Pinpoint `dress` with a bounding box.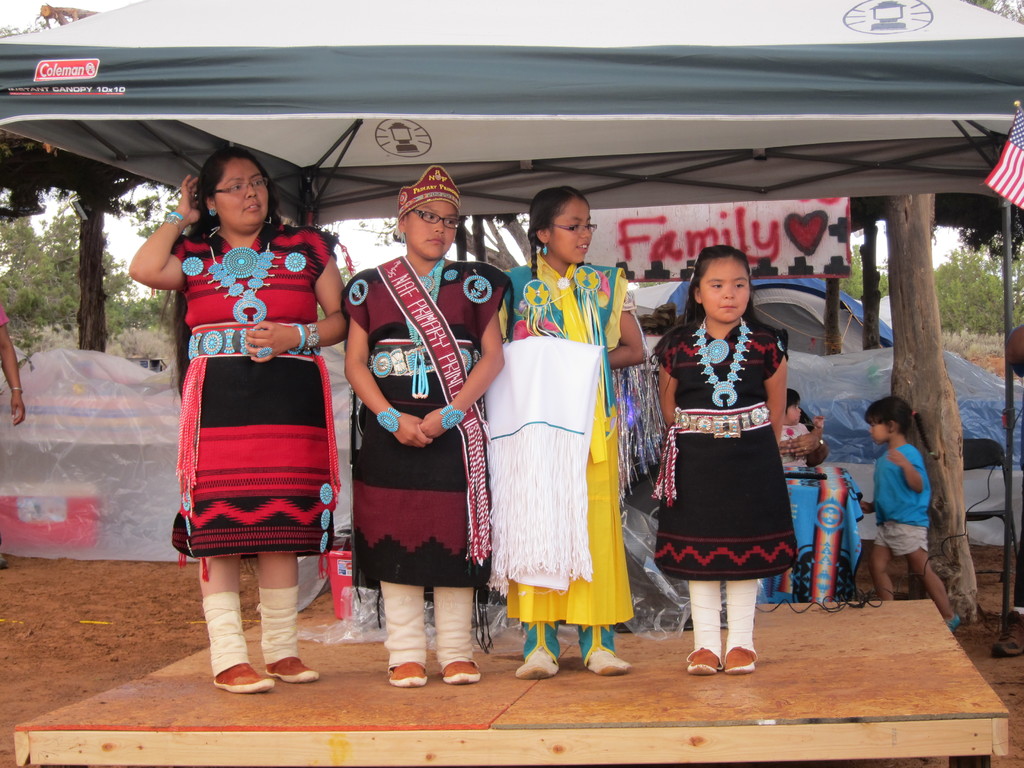
locate(350, 258, 511, 590).
